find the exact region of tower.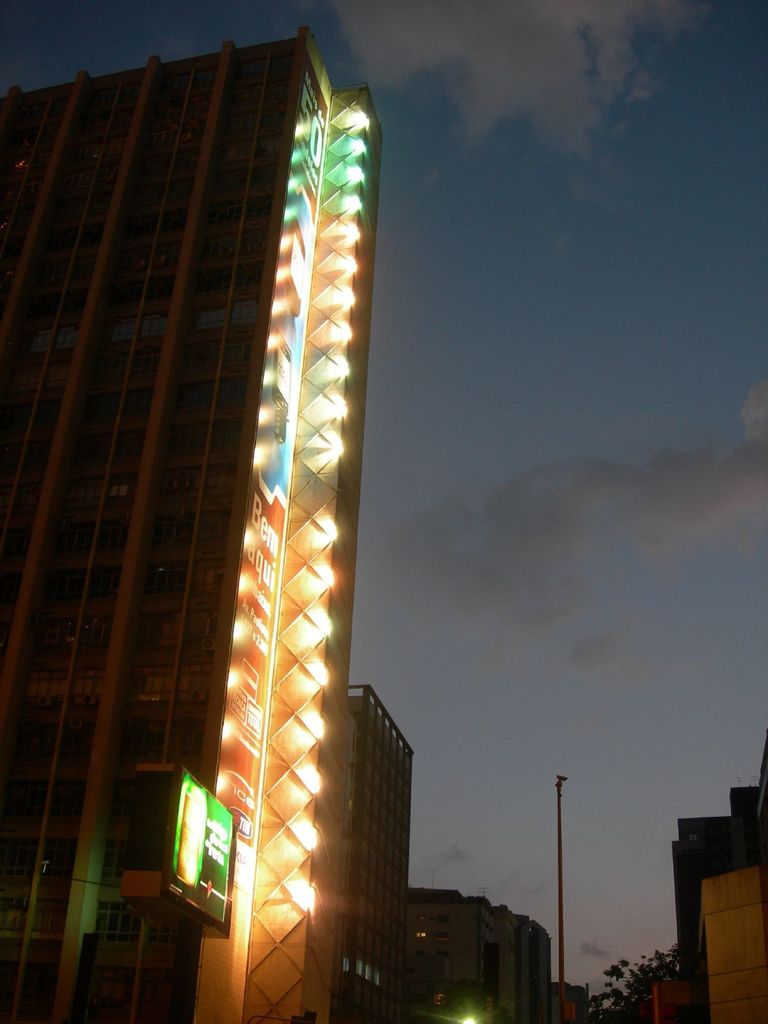
Exact region: [left=668, top=780, right=767, bottom=1014].
